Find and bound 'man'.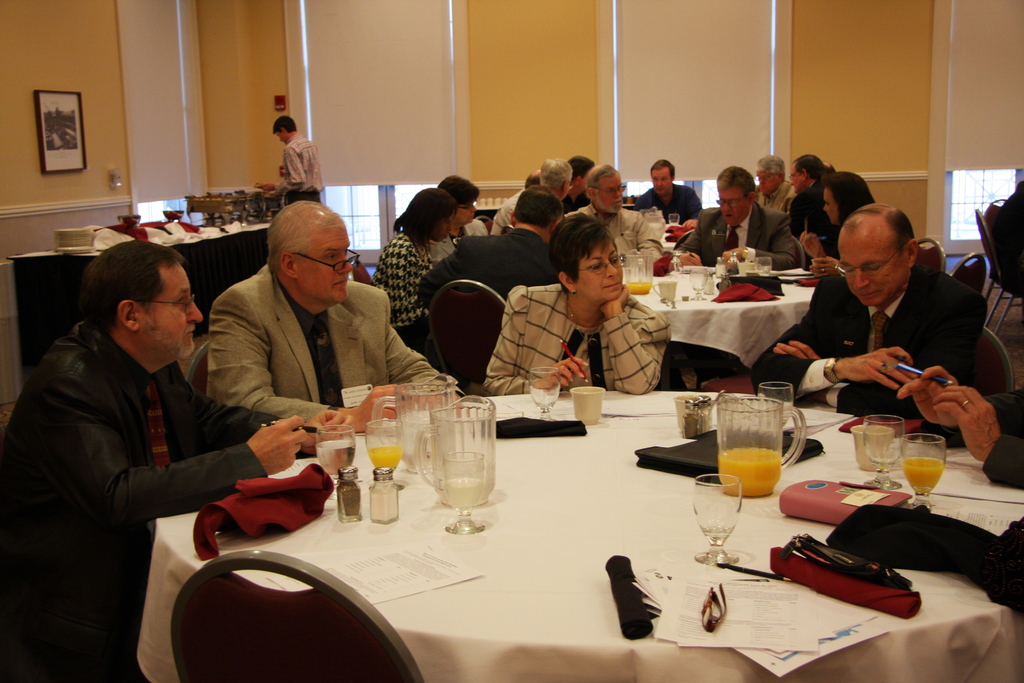
Bound: detection(400, 186, 567, 306).
